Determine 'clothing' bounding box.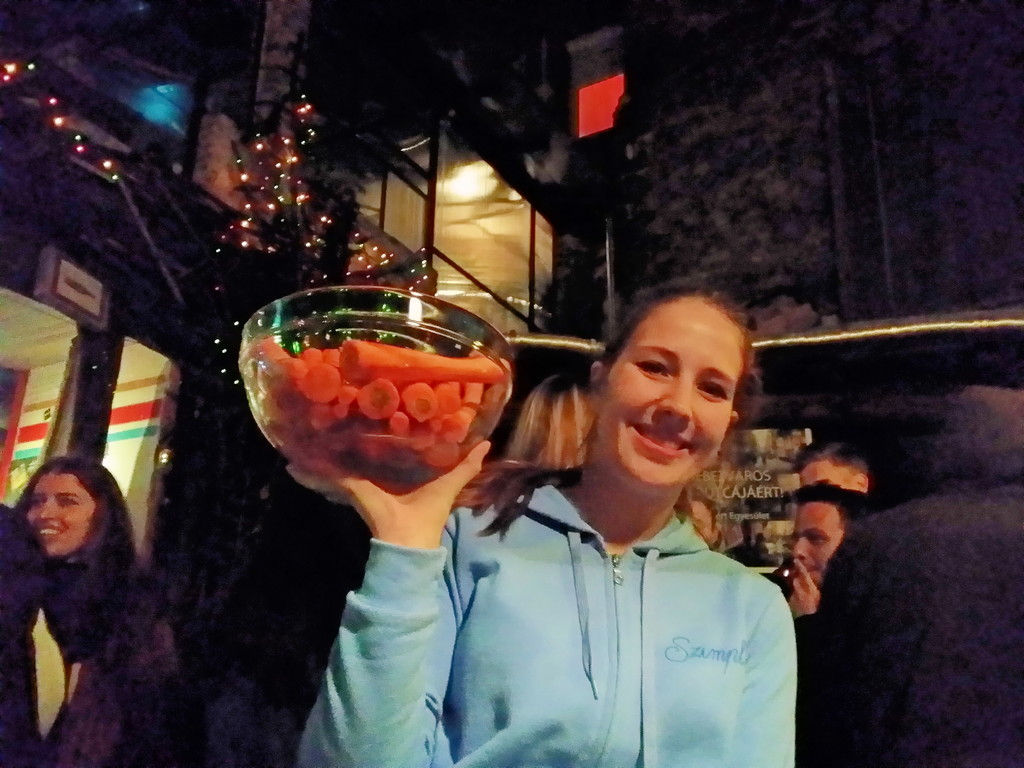
Determined: select_region(810, 484, 1023, 764).
